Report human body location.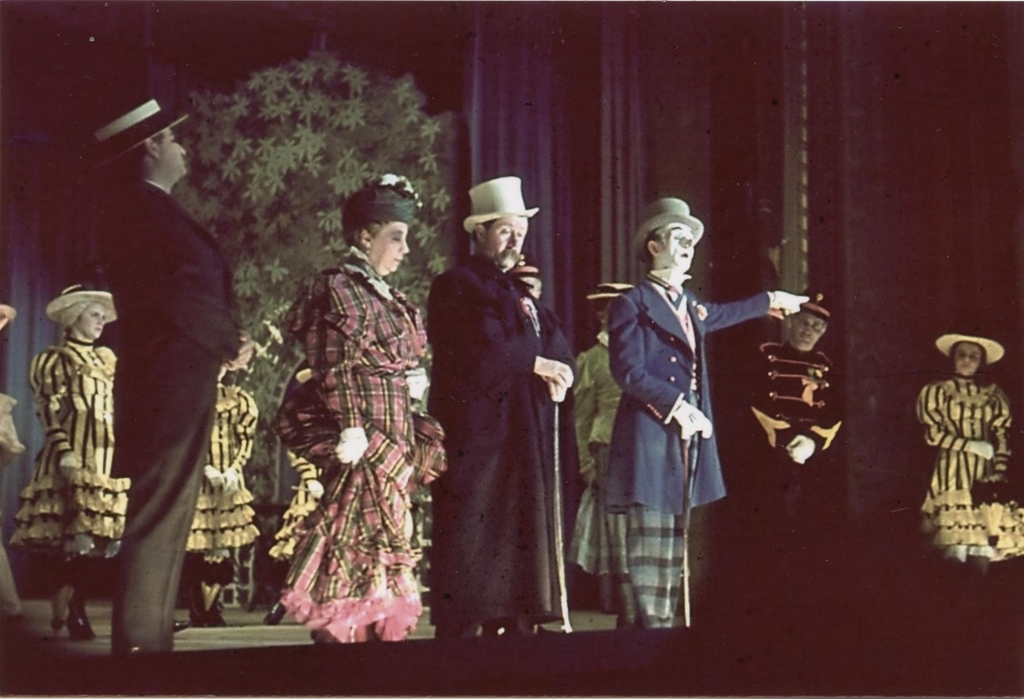
Report: Rect(919, 316, 1013, 578).
